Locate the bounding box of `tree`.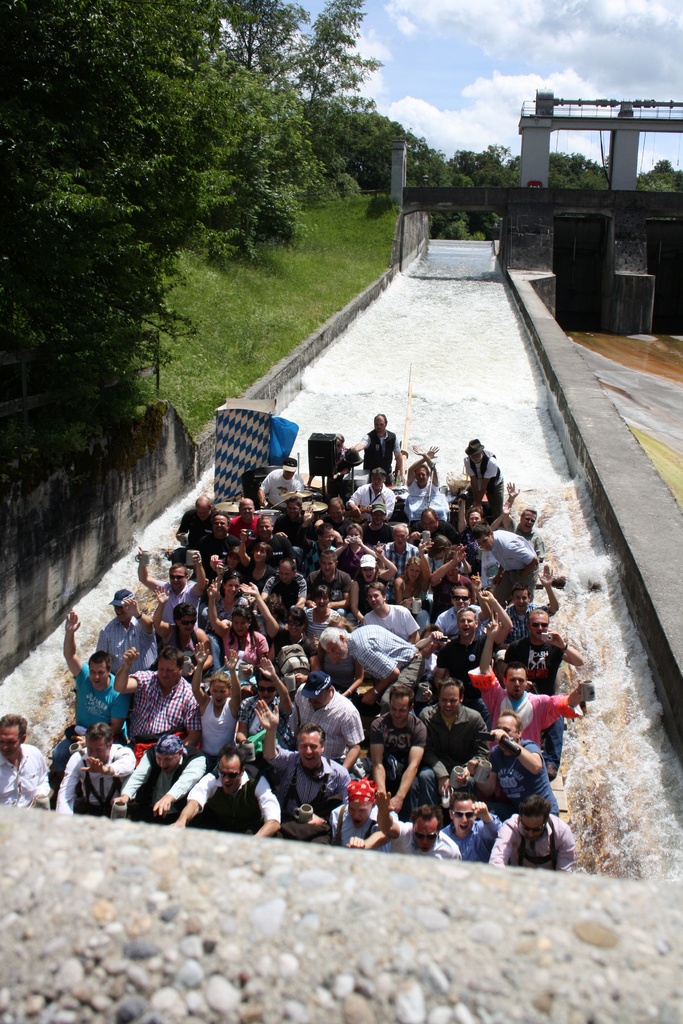
Bounding box: [452,143,481,173].
